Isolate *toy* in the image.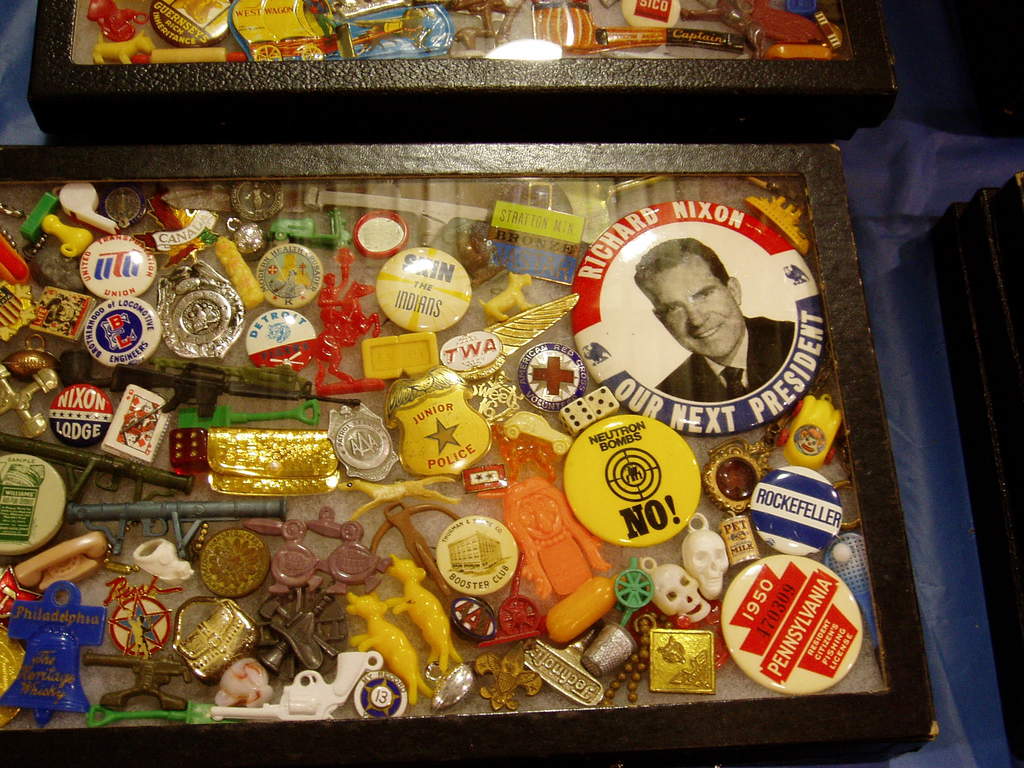
Isolated region: (left=479, top=478, right=611, bottom=598).
